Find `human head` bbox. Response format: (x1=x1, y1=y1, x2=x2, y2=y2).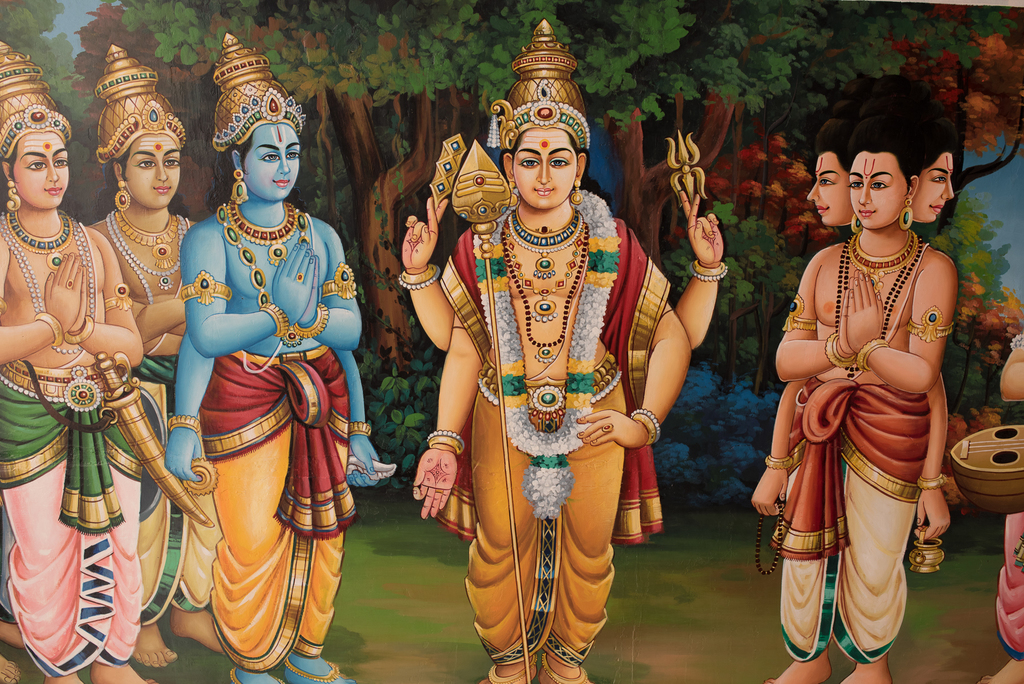
(x1=1, y1=109, x2=70, y2=213).
